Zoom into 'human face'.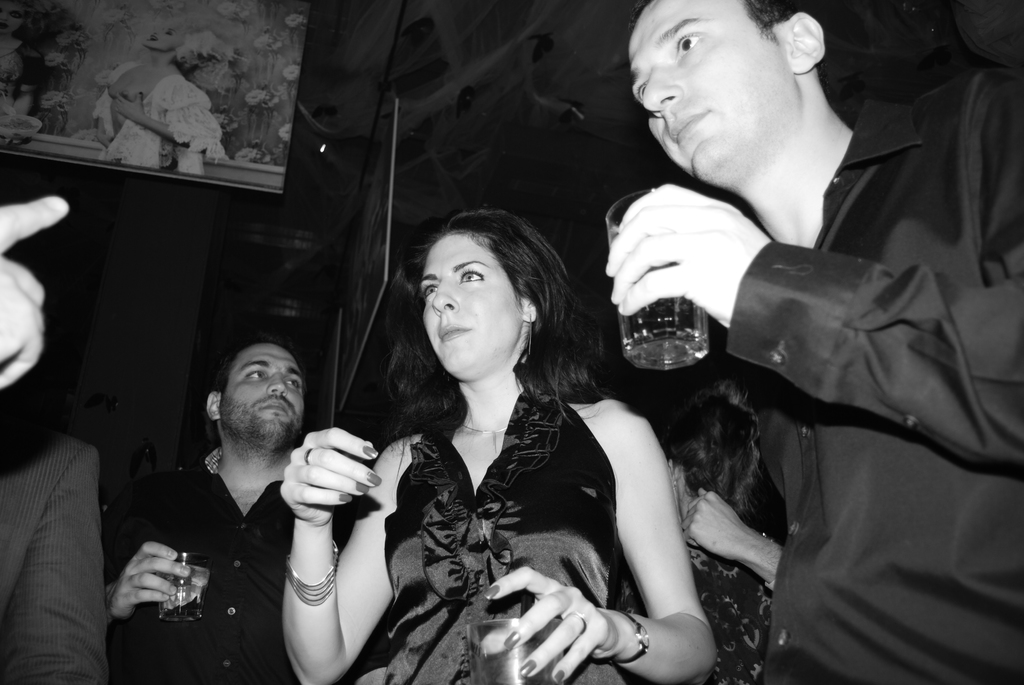
Zoom target: l=625, t=0, r=788, b=187.
